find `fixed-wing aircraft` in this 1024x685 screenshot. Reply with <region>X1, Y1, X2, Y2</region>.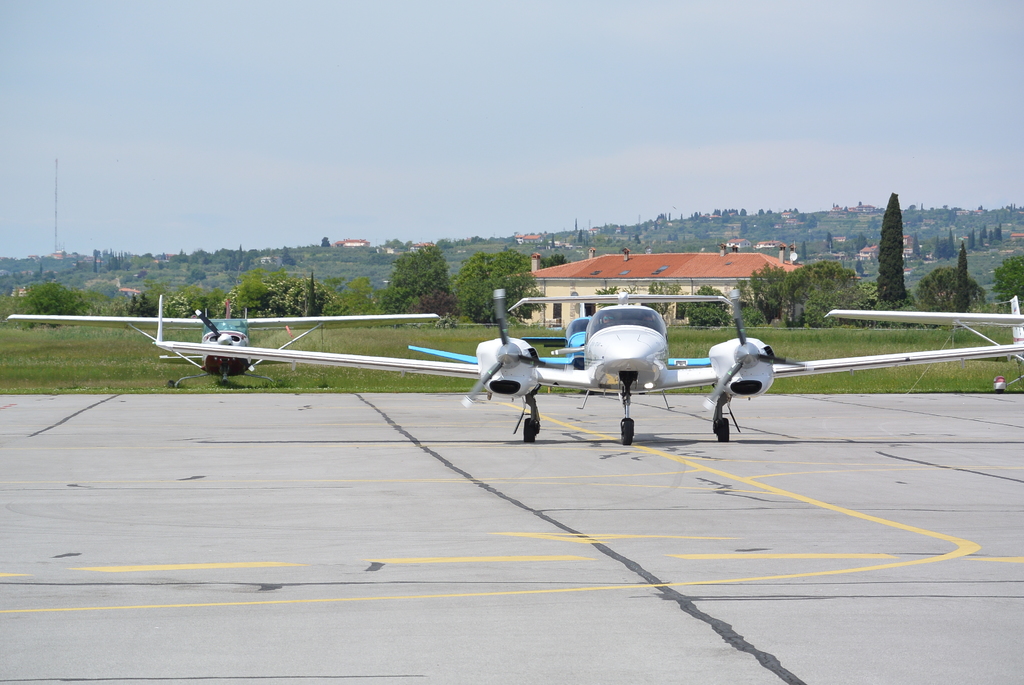
<region>8, 303, 442, 391</region>.
